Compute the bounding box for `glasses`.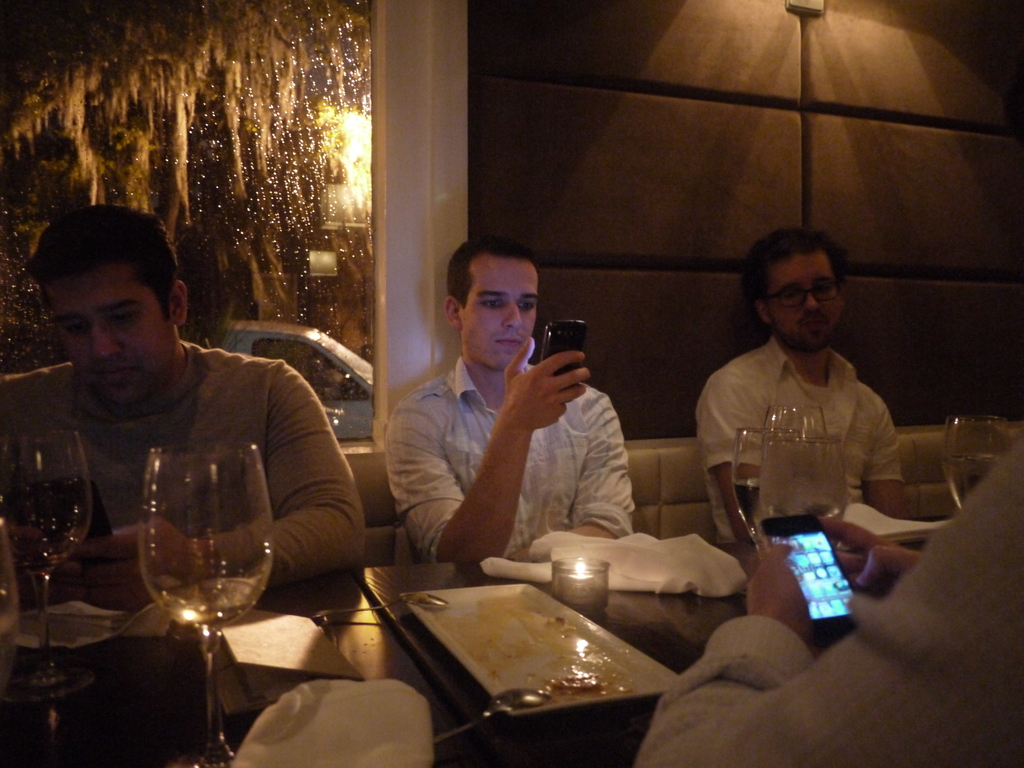
[756,277,848,312].
